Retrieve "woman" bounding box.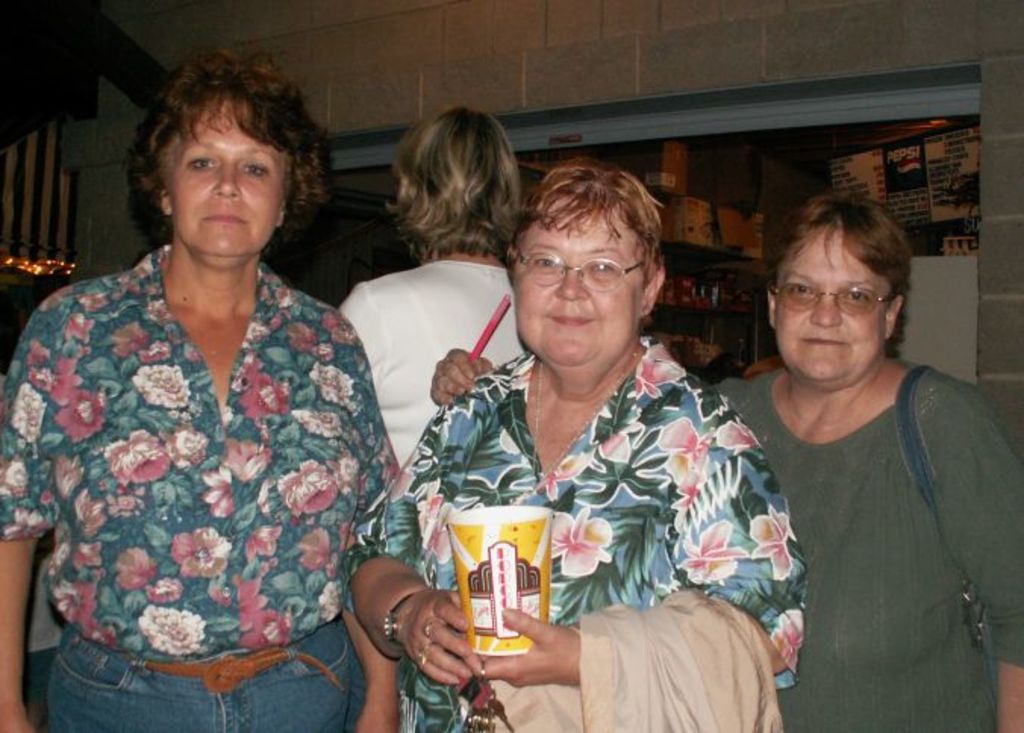
Bounding box: 432/188/1022/731.
